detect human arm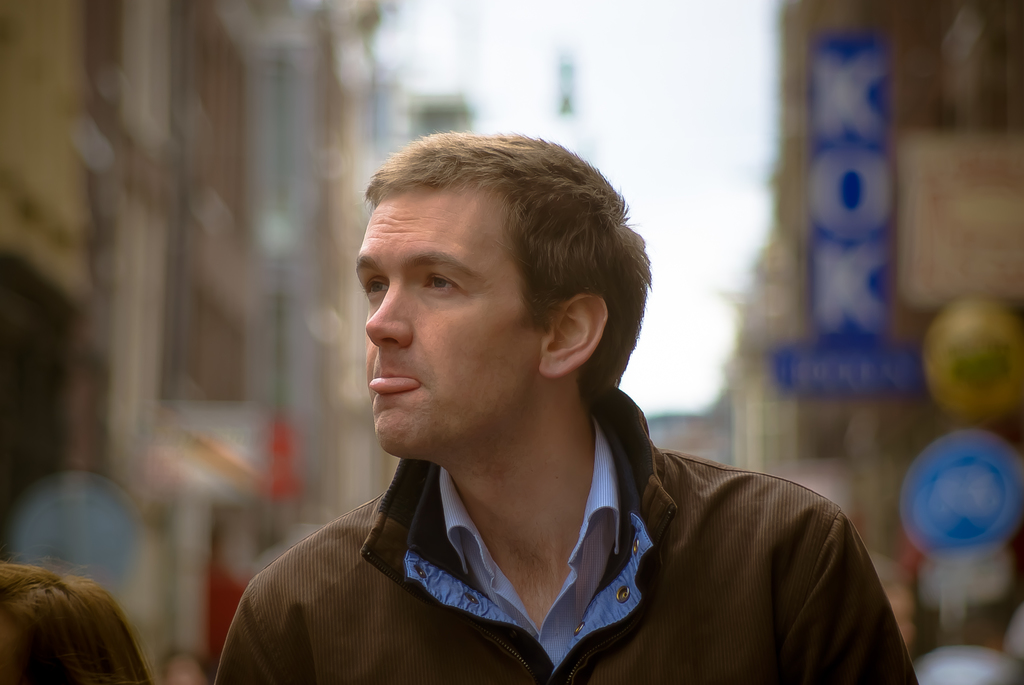
box=[779, 512, 916, 684]
